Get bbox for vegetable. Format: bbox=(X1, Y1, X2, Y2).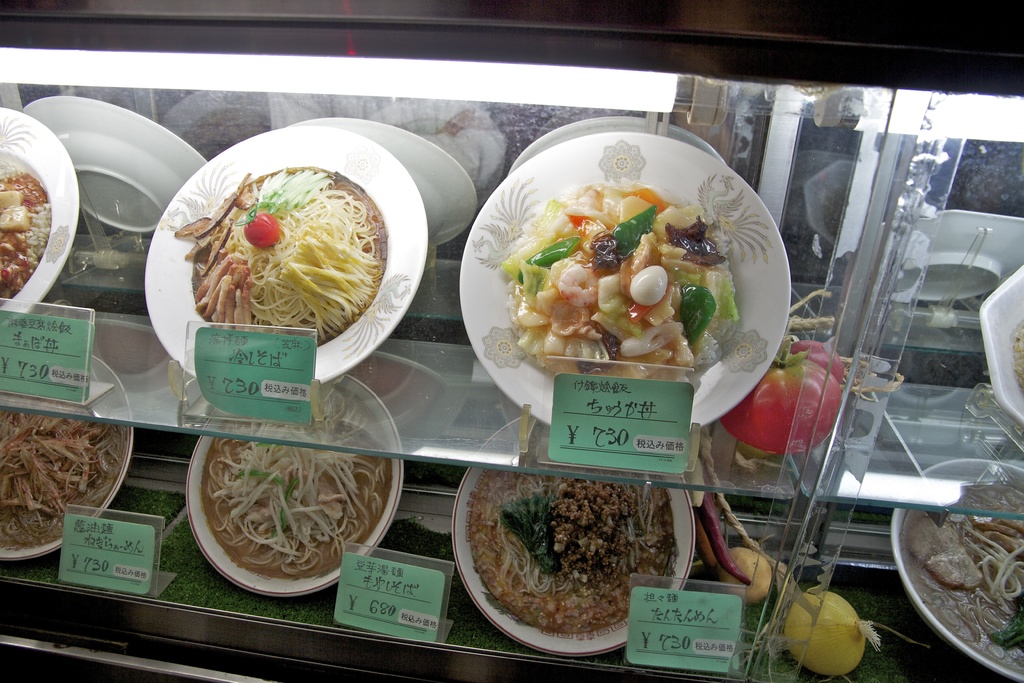
bbox=(722, 547, 772, 605).
